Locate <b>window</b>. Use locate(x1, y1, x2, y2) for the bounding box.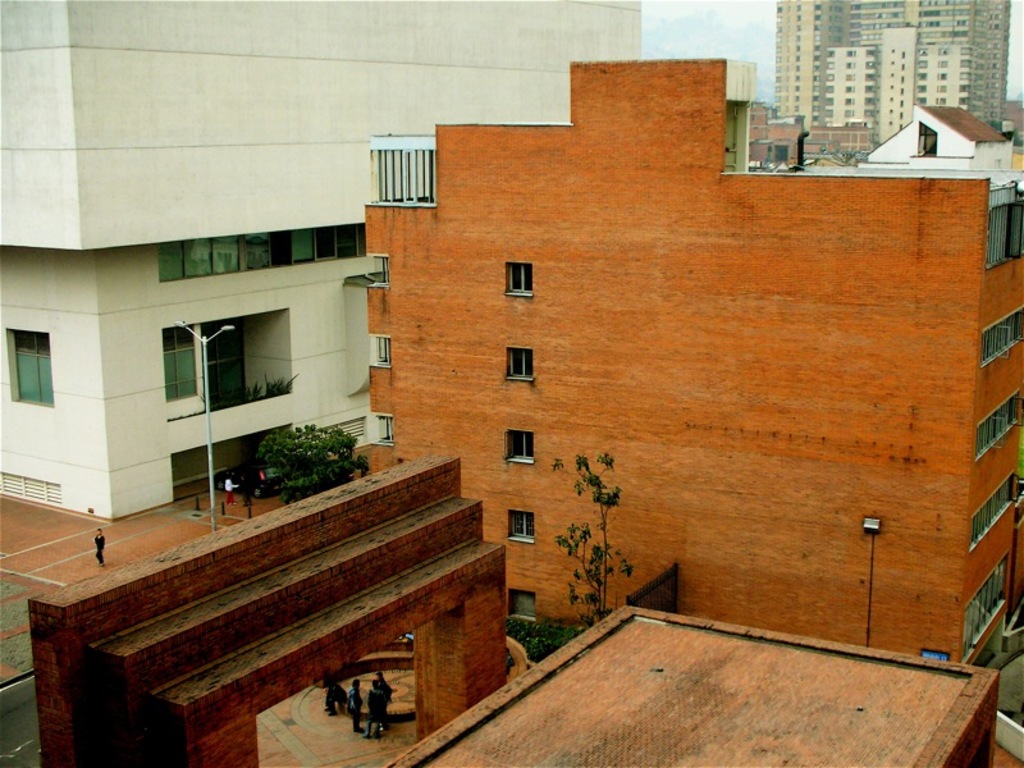
locate(10, 329, 54, 407).
